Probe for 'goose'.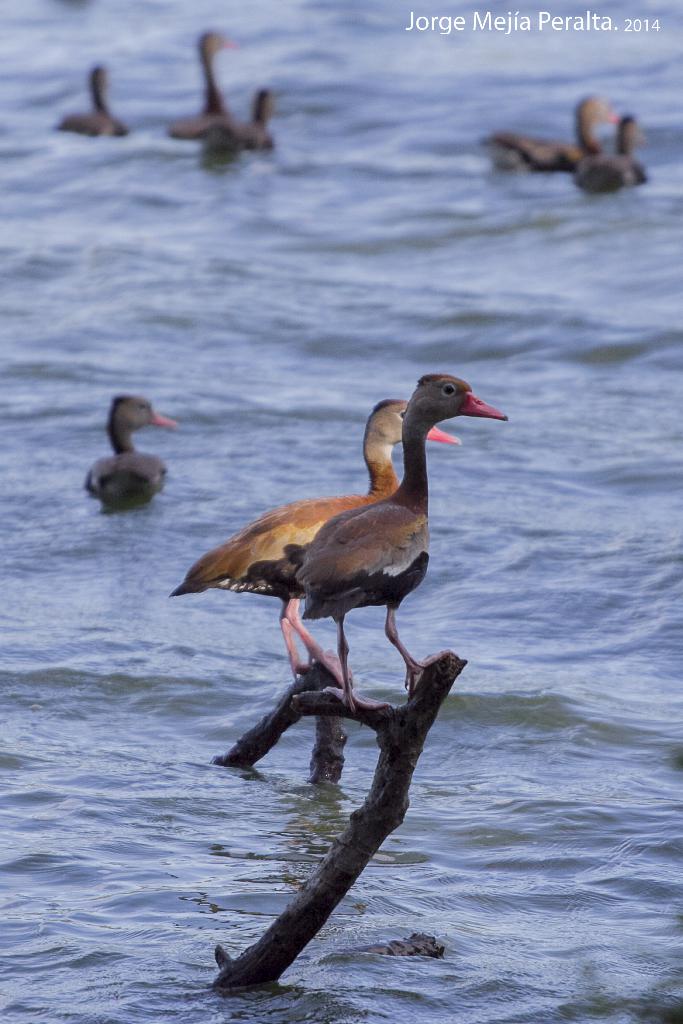
Probe result: left=88, top=391, right=179, bottom=512.
